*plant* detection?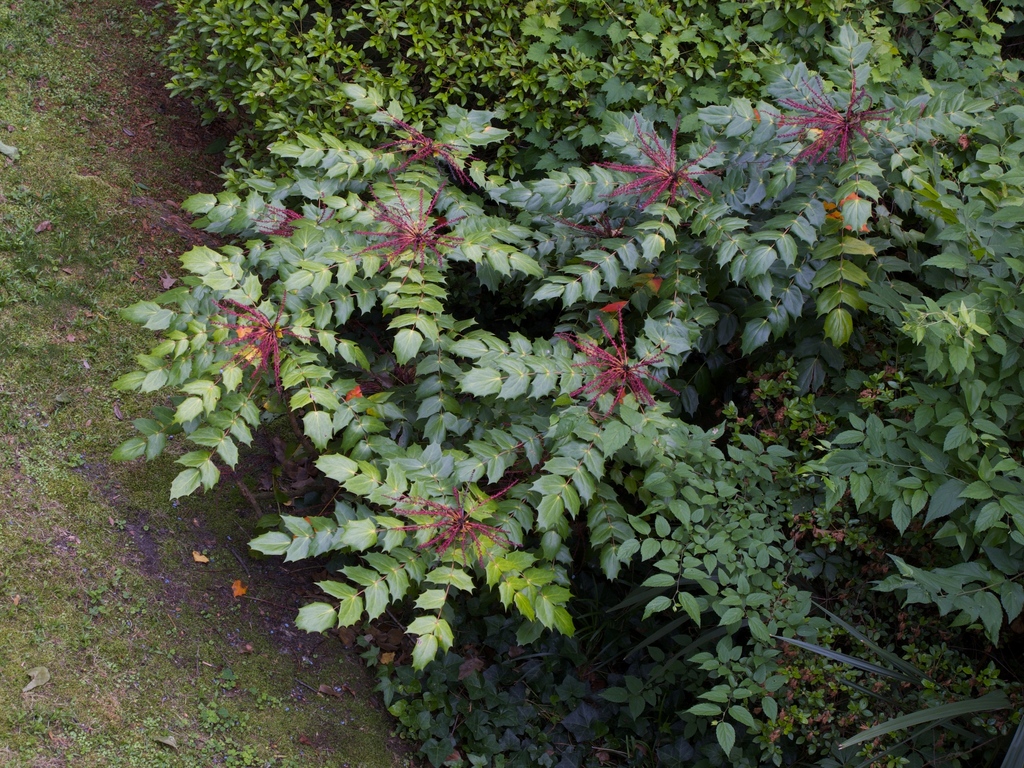
359:630:690:767
